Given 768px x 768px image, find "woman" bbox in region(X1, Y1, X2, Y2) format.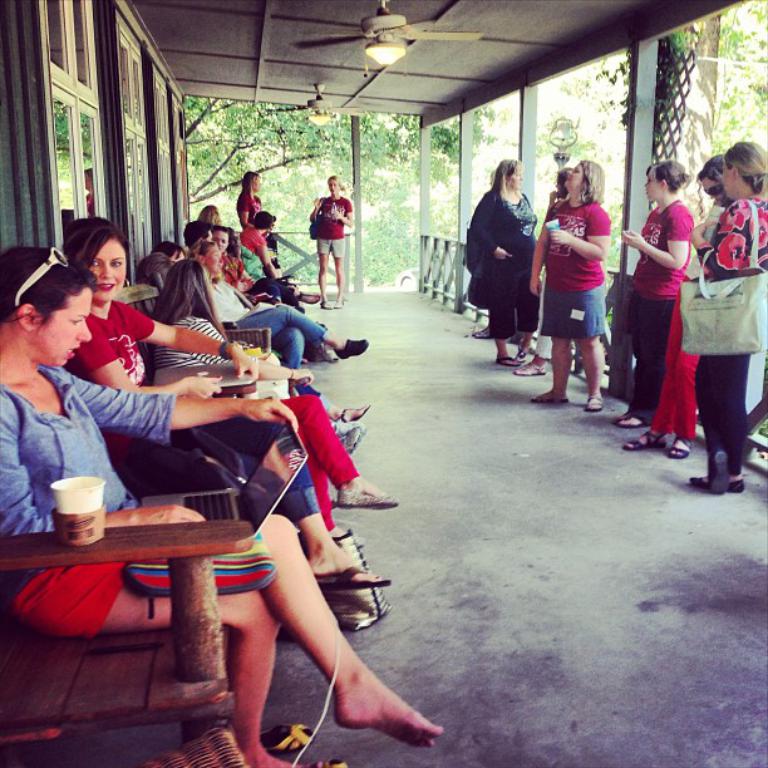
region(181, 238, 374, 369).
